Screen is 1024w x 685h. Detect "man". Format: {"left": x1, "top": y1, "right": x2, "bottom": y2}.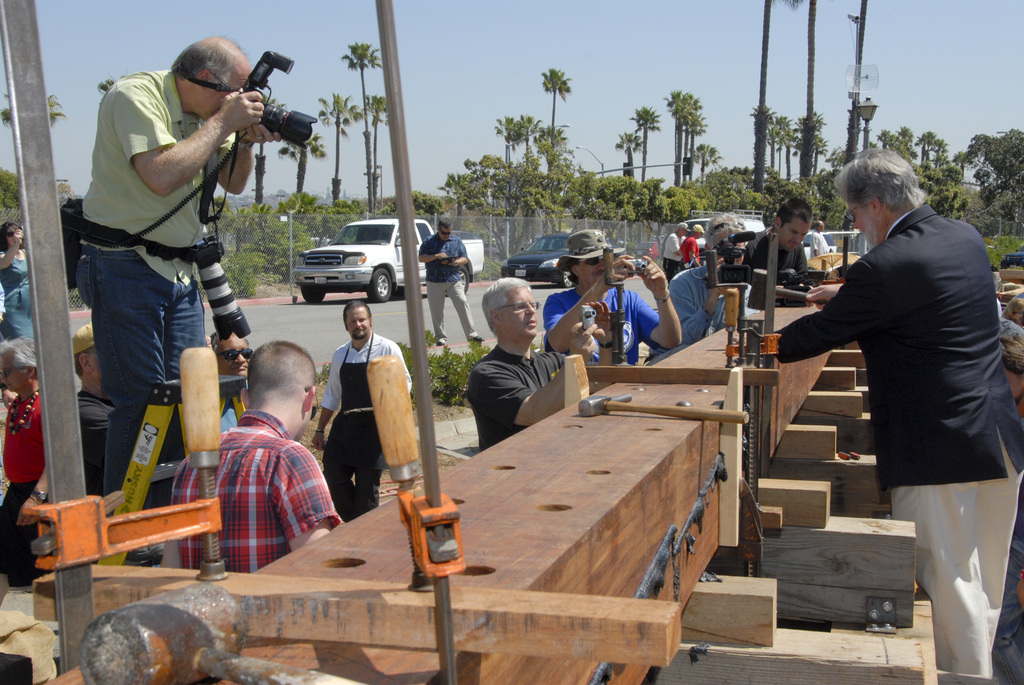
{"left": 206, "top": 333, "right": 304, "bottom": 452}.
